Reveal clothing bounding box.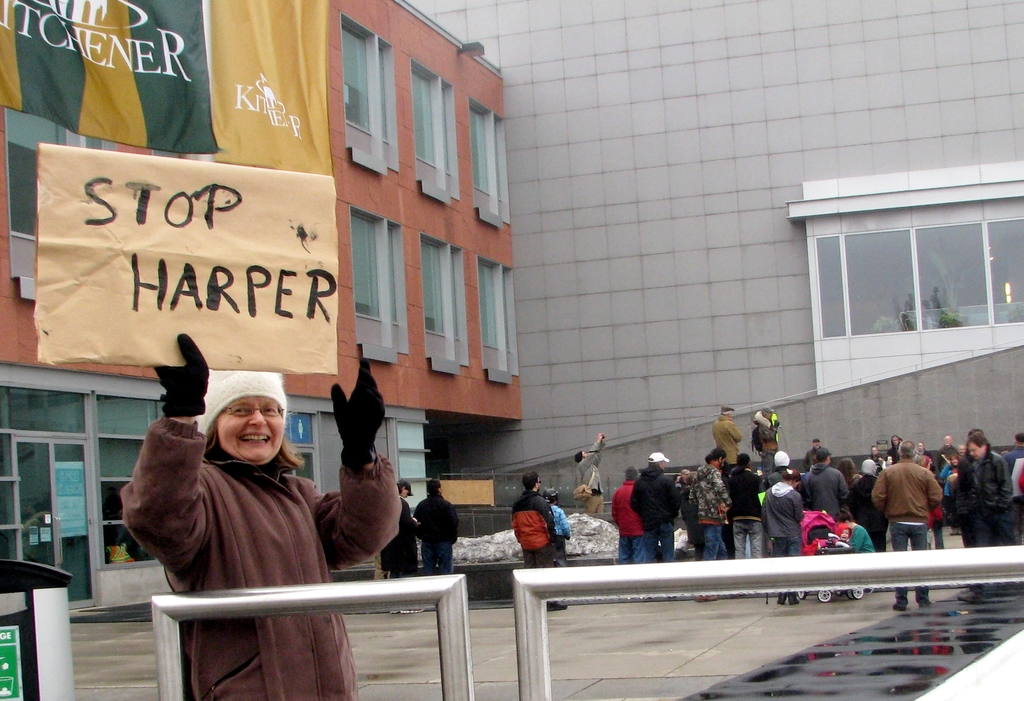
Revealed: region(870, 452, 949, 550).
